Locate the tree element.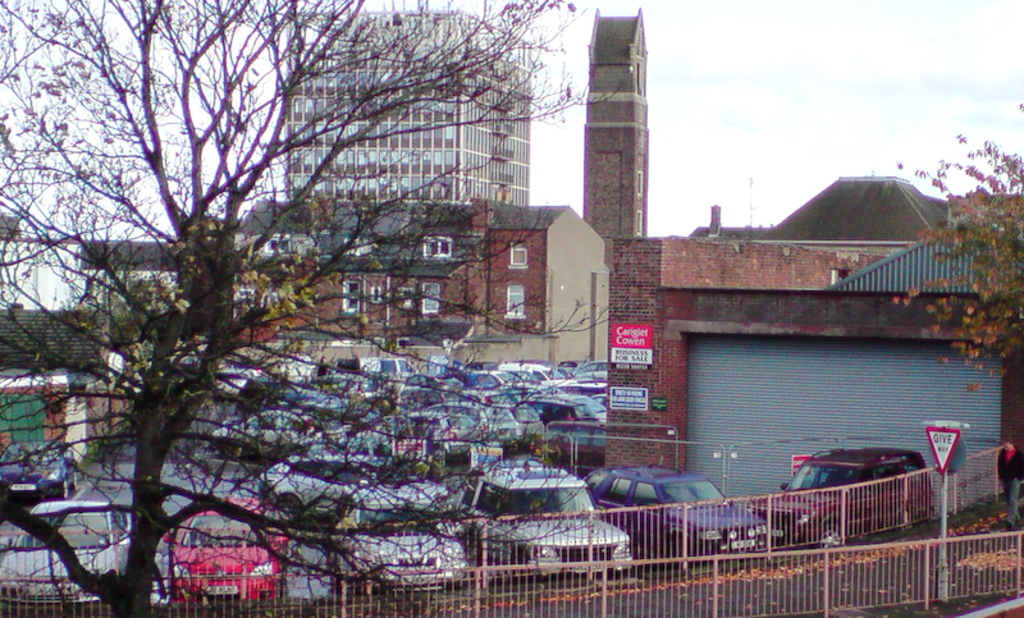
Element bbox: left=0, top=0, right=644, bottom=617.
